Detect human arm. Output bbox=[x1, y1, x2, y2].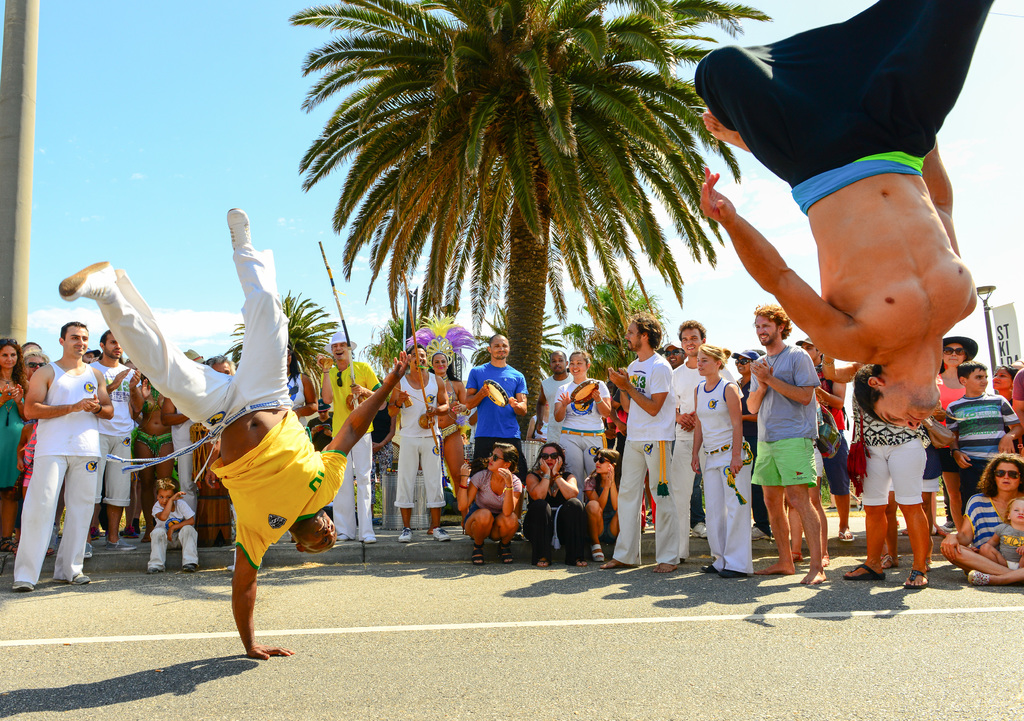
bbox=[467, 368, 486, 405].
